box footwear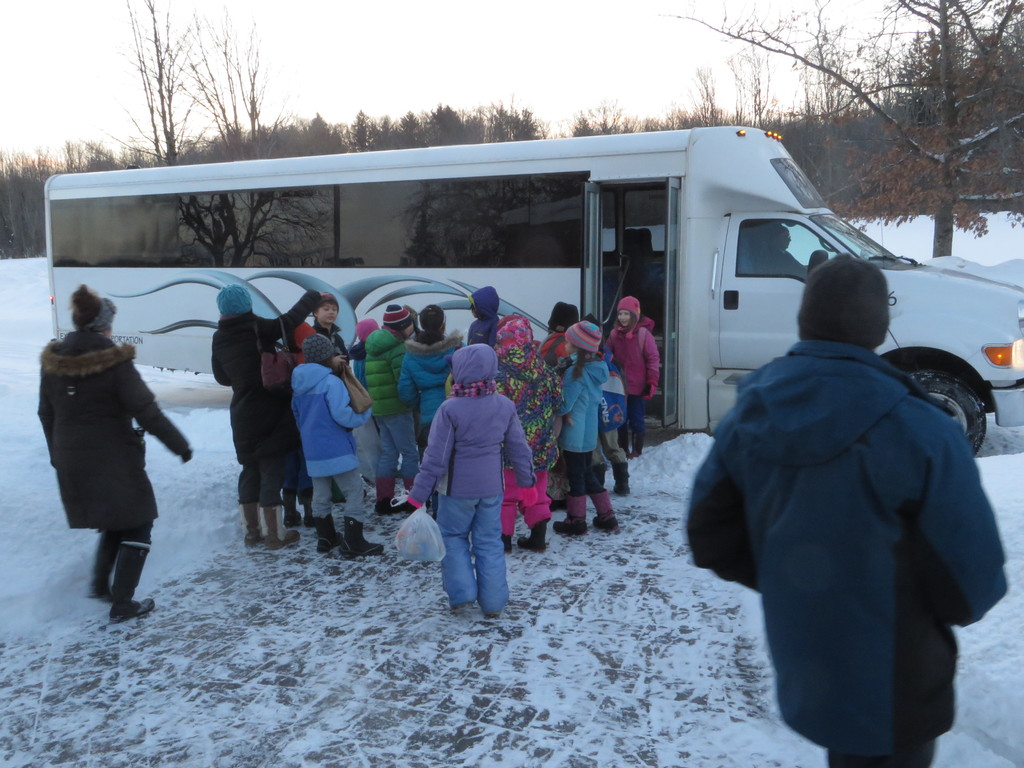
locate(612, 464, 632, 496)
